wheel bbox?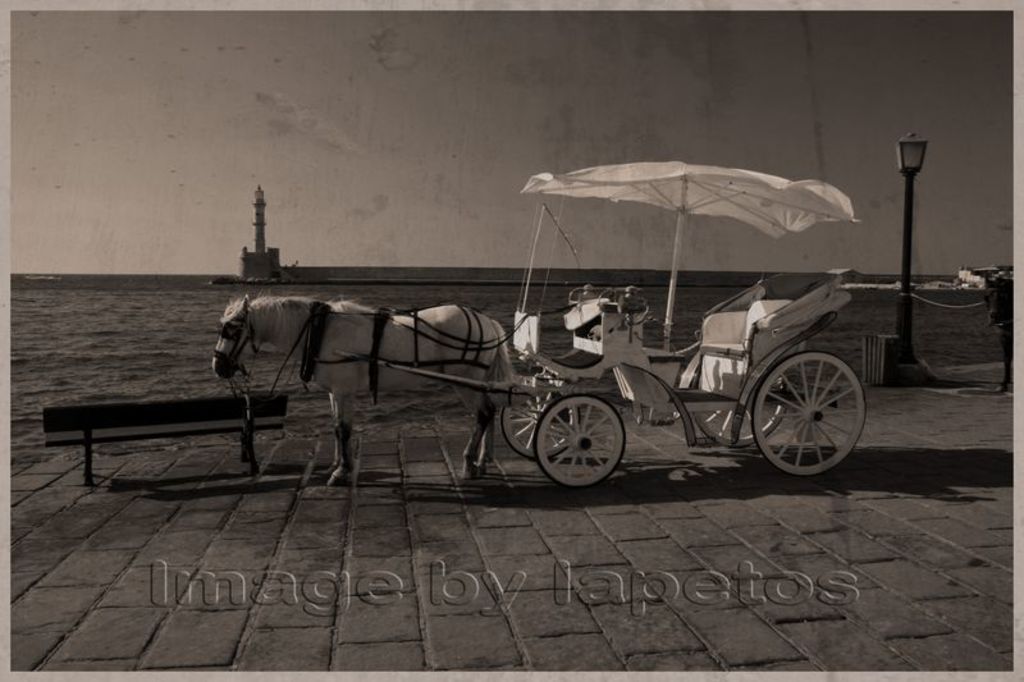
[left=749, top=349, right=868, bottom=473]
